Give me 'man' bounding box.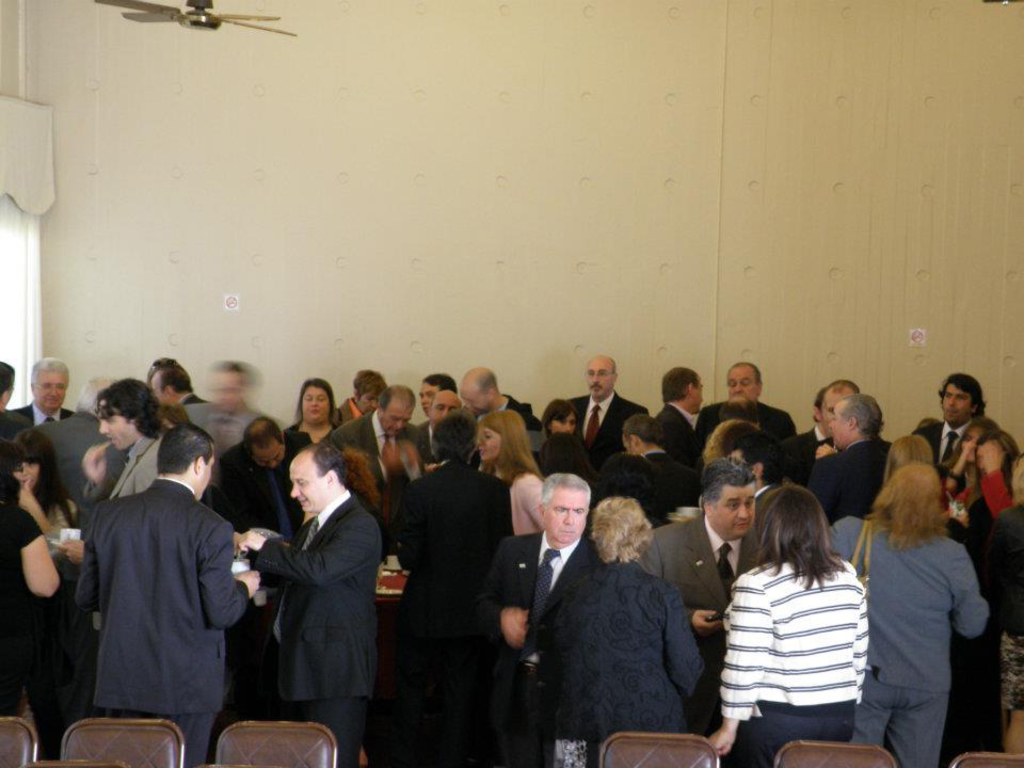
l=448, t=367, r=544, b=458.
